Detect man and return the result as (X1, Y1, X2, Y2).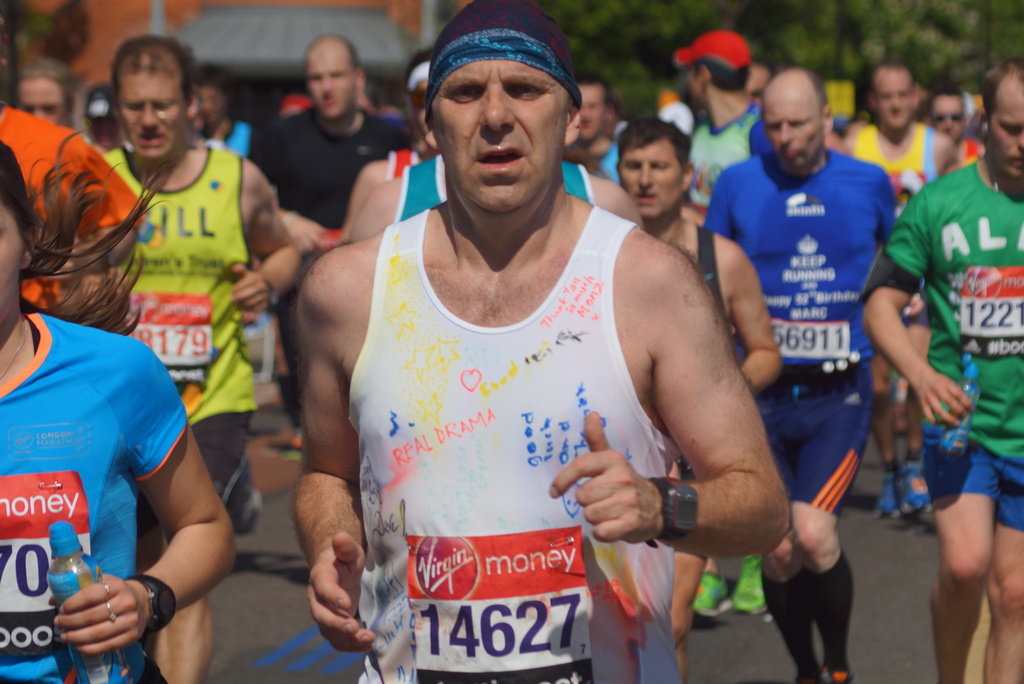
(855, 58, 1023, 683).
